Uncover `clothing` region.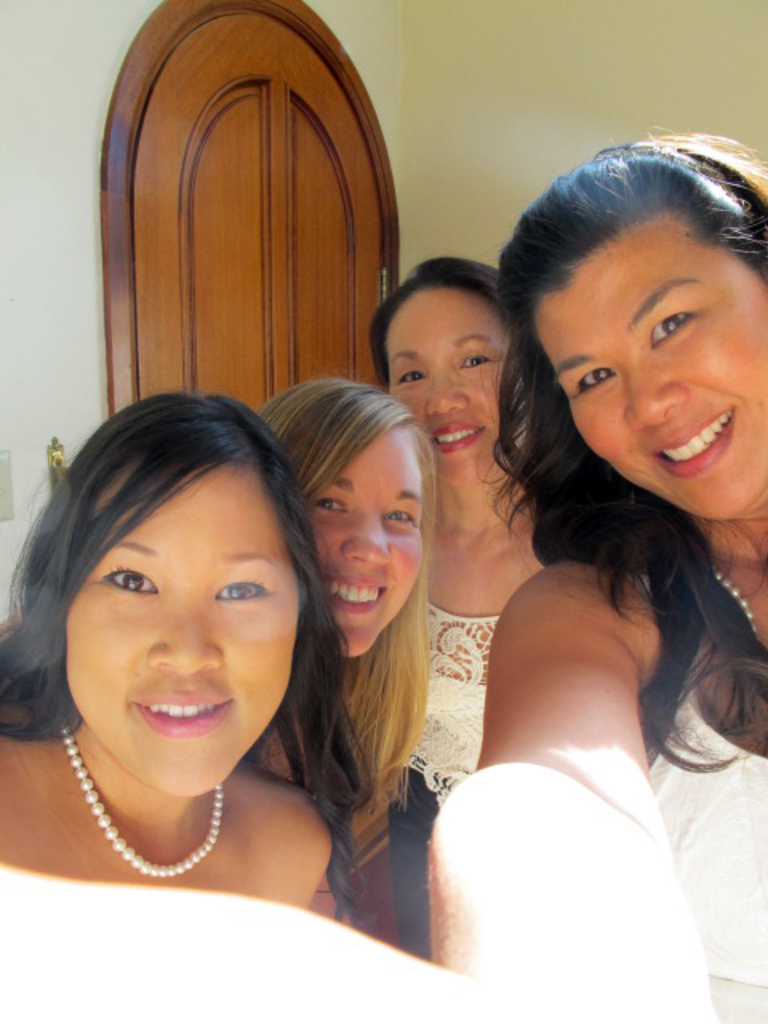
Uncovered: x1=645 y1=674 x2=766 y2=1022.
